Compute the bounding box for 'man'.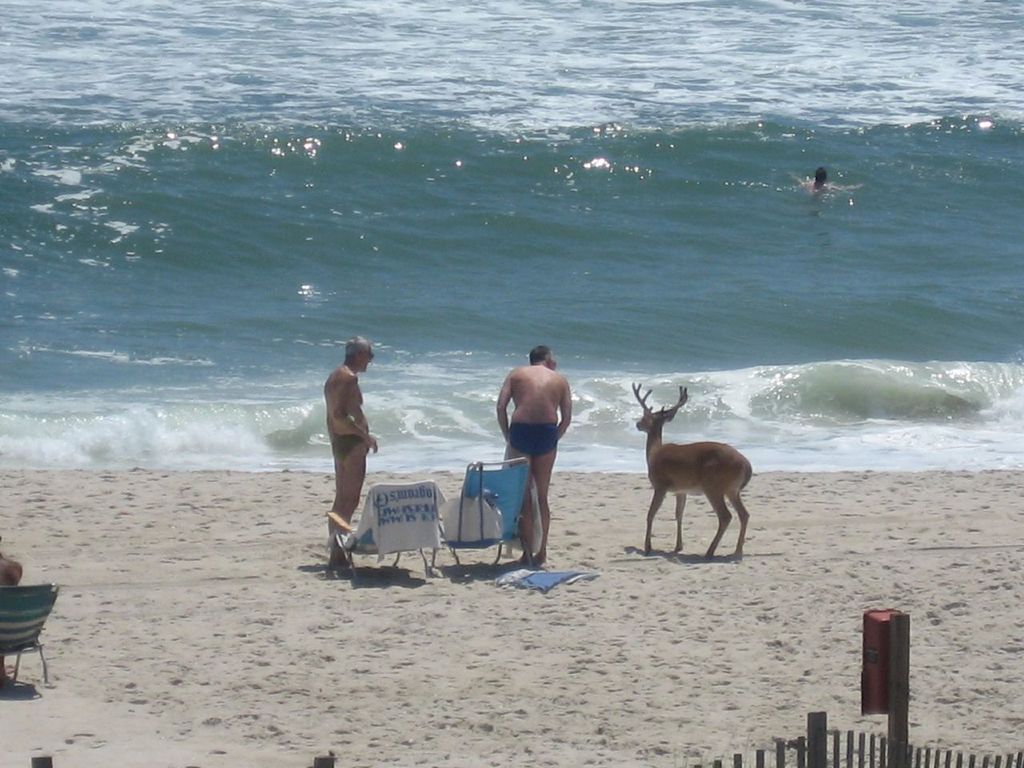
[312,326,390,539].
